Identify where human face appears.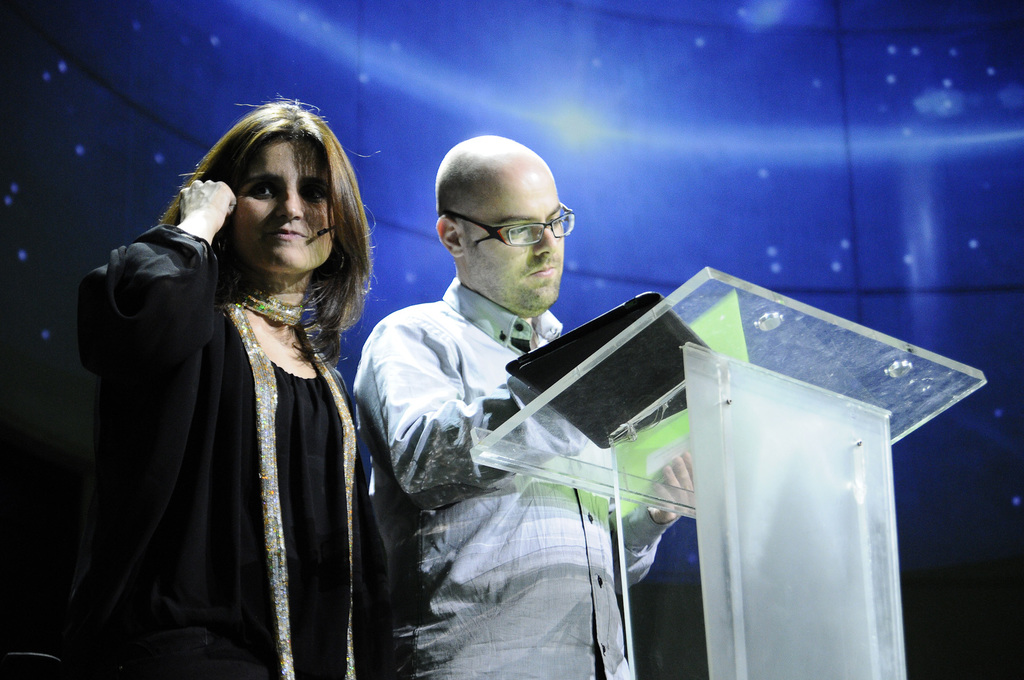
Appears at bbox(464, 161, 565, 316).
